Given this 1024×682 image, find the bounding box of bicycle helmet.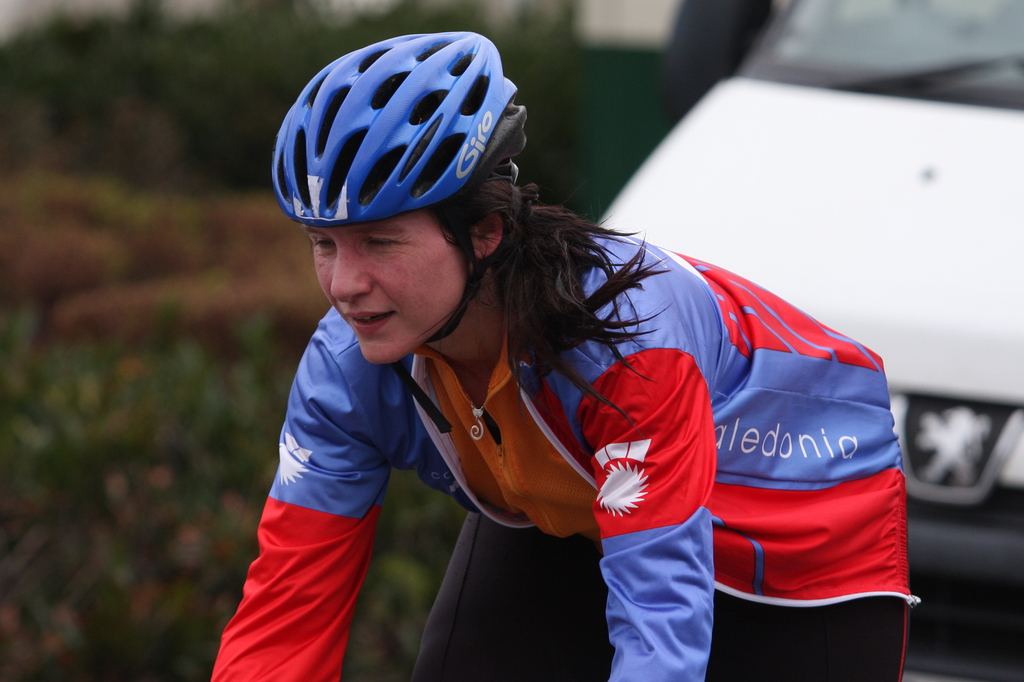
[275, 23, 530, 391].
